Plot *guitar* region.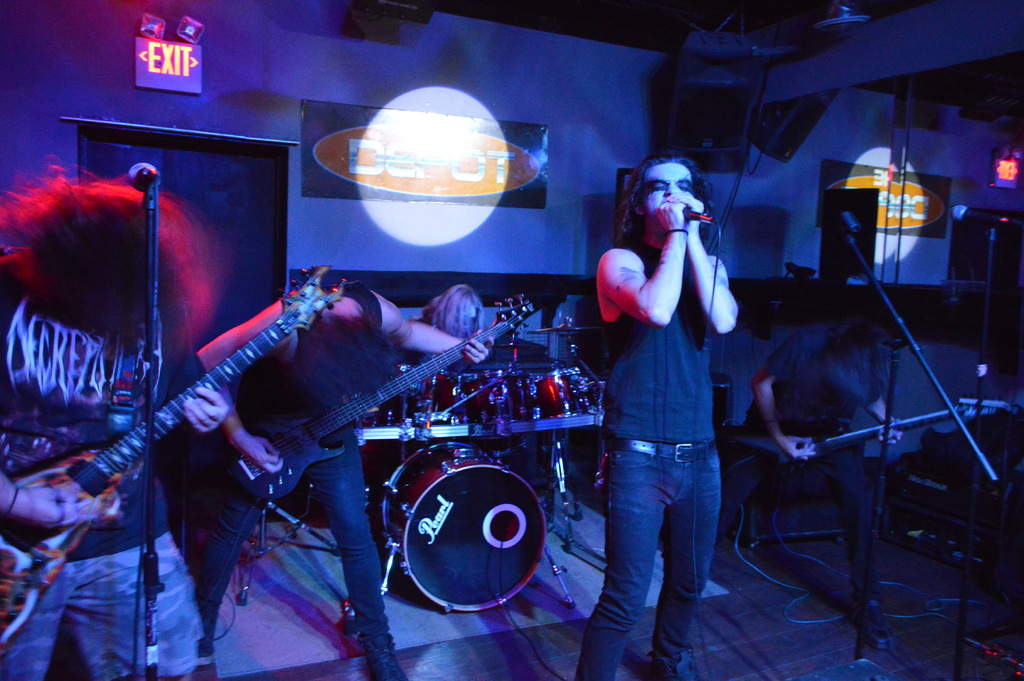
Plotted at 703 394 999 500.
